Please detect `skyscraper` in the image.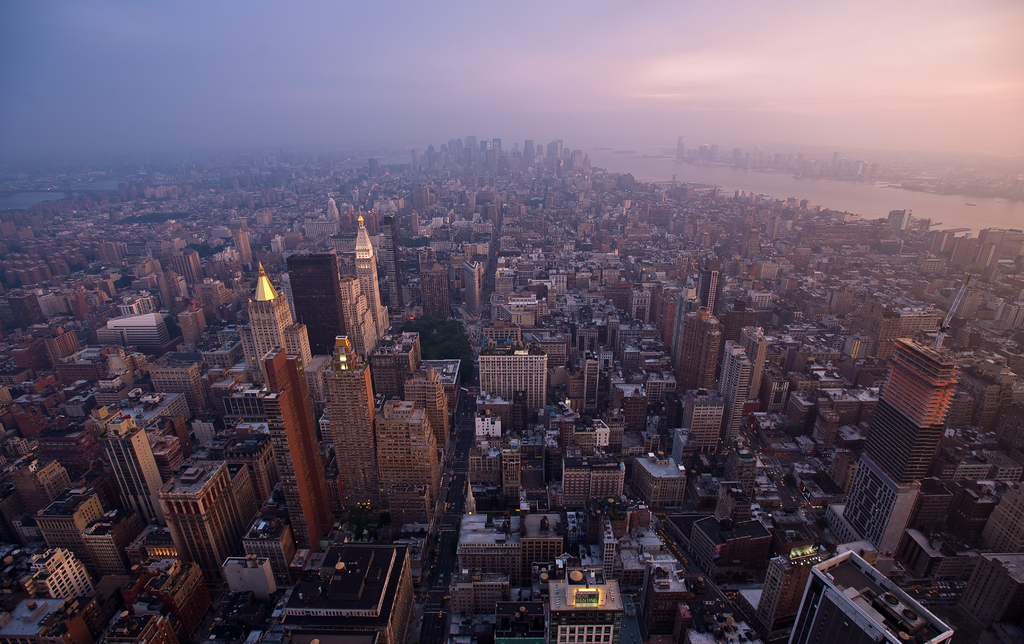
749:540:817:643.
